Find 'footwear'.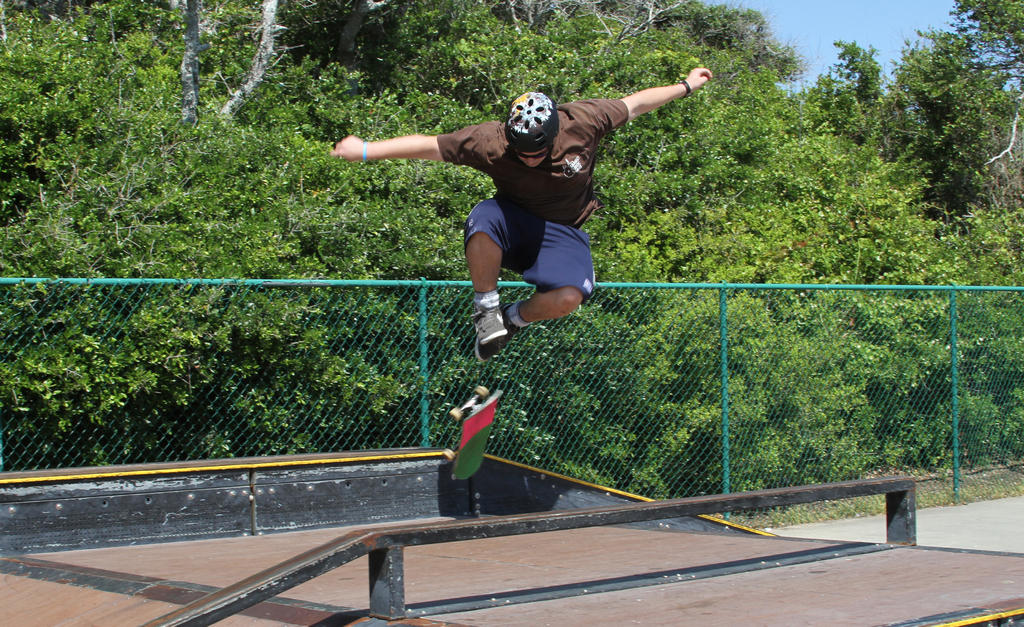
left=471, top=302, right=521, bottom=370.
